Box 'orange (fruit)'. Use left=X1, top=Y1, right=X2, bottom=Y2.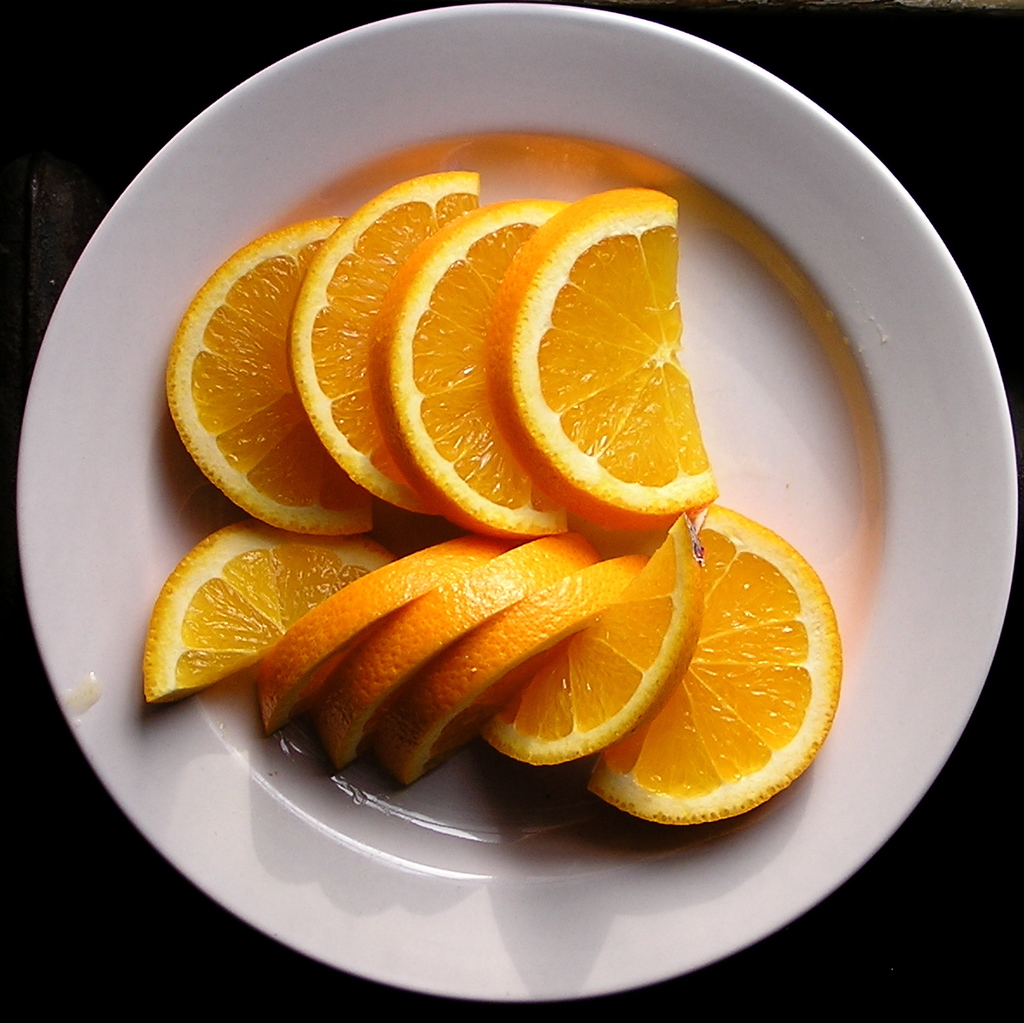
left=261, top=556, right=500, bottom=725.
